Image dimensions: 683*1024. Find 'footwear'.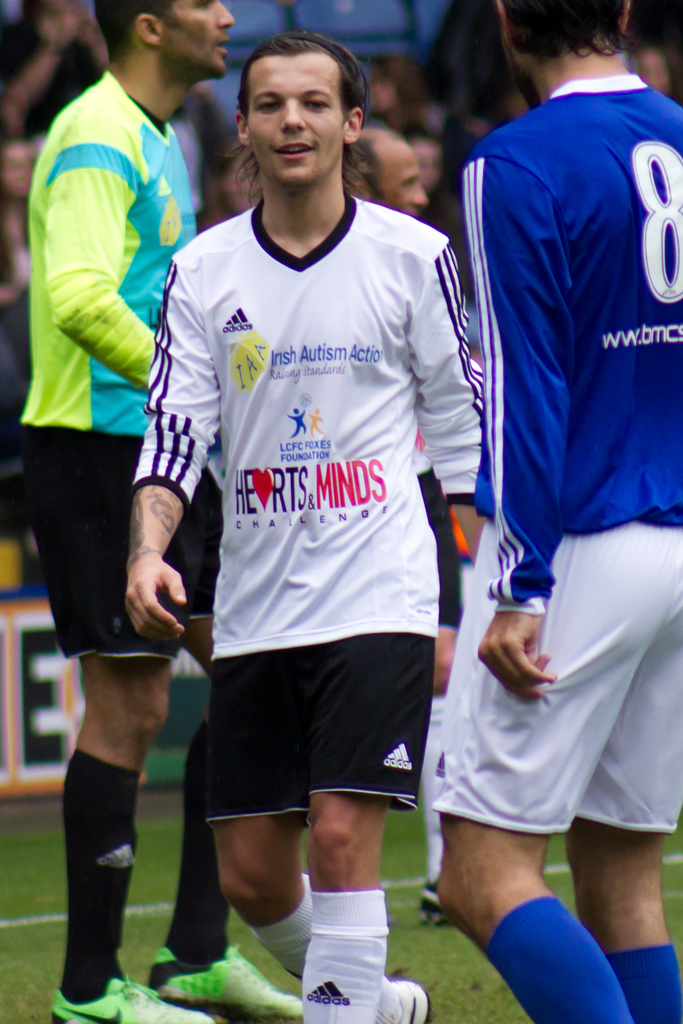
<box>391,977,436,1023</box>.
